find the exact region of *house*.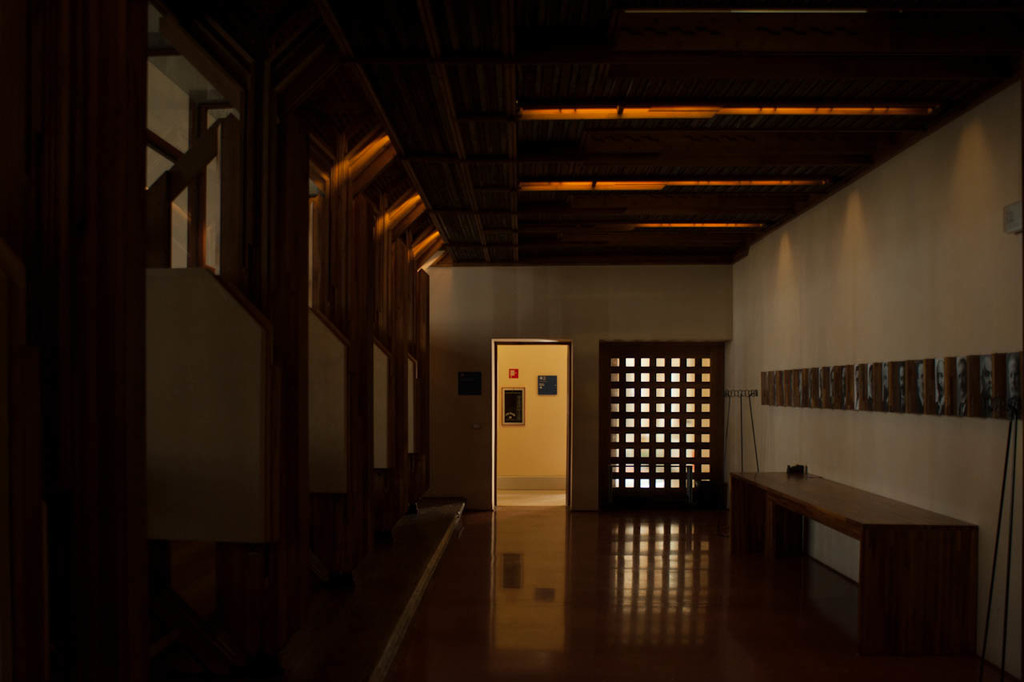
Exact region: x1=0, y1=0, x2=1023, y2=681.
